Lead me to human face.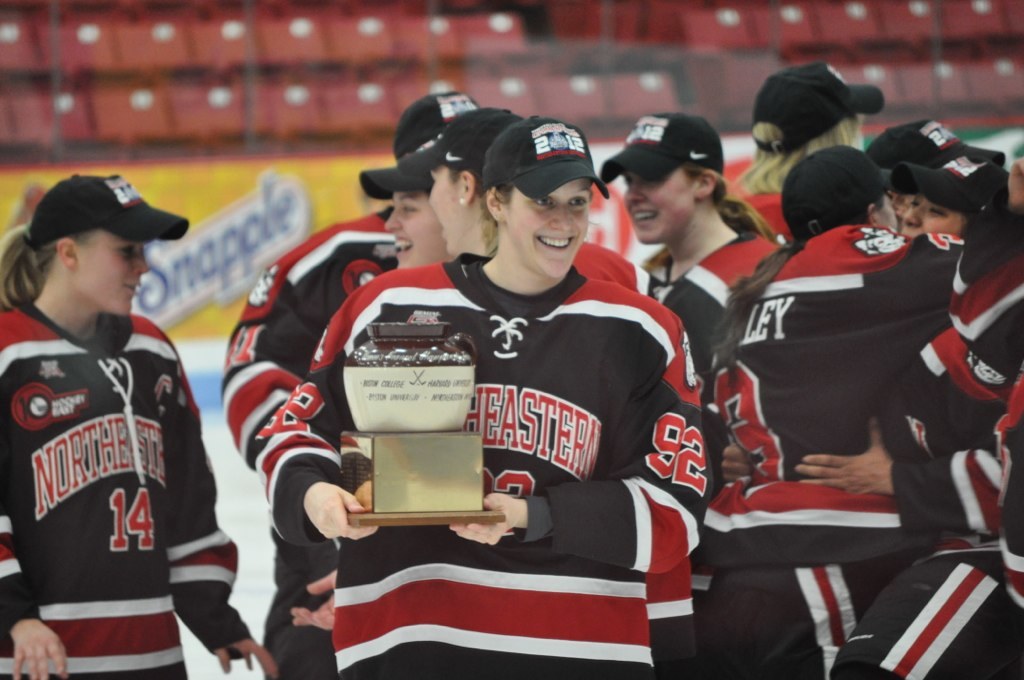
Lead to 382,188,446,271.
